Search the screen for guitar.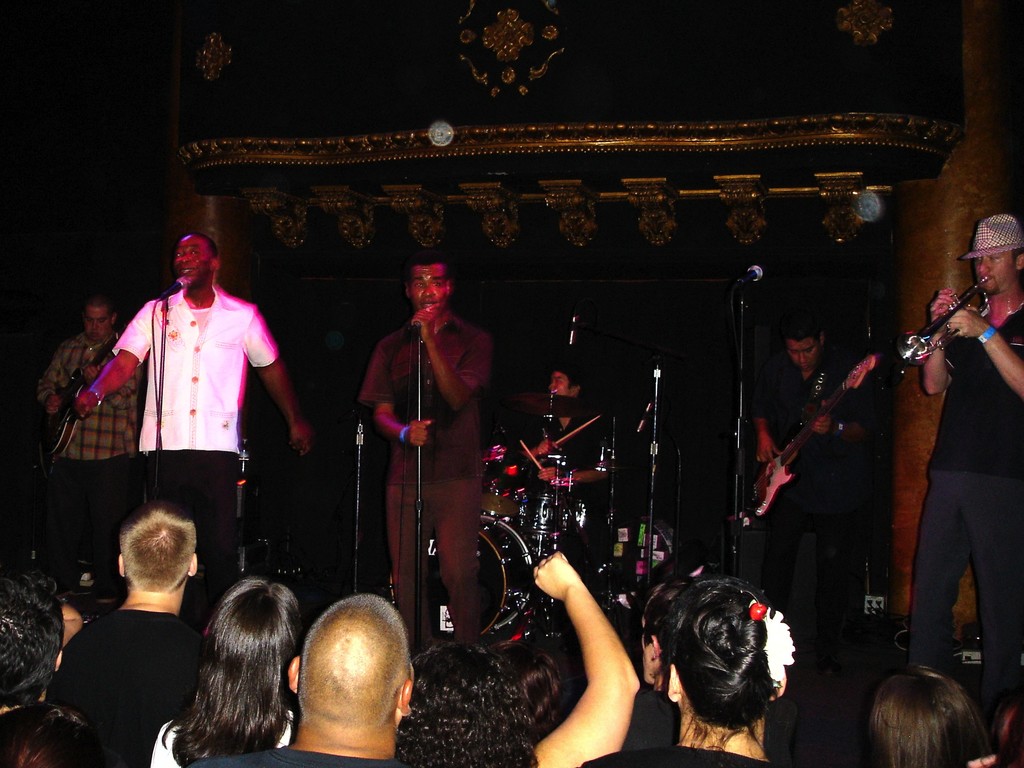
Found at left=740, top=348, right=885, bottom=523.
